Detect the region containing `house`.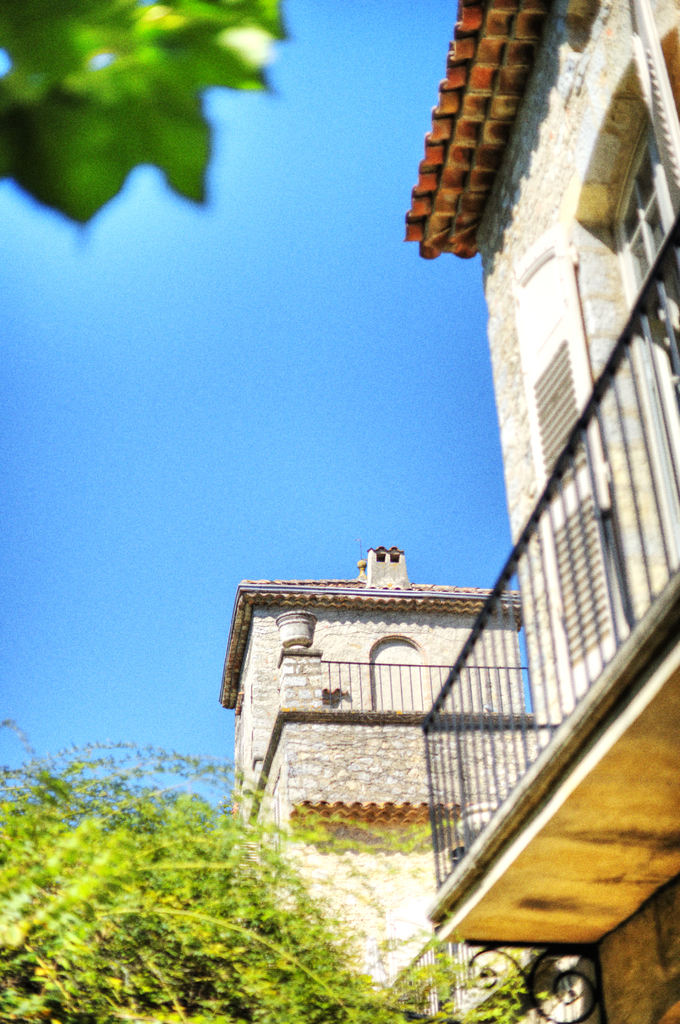
(left=218, top=0, right=669, bottom=1023).
